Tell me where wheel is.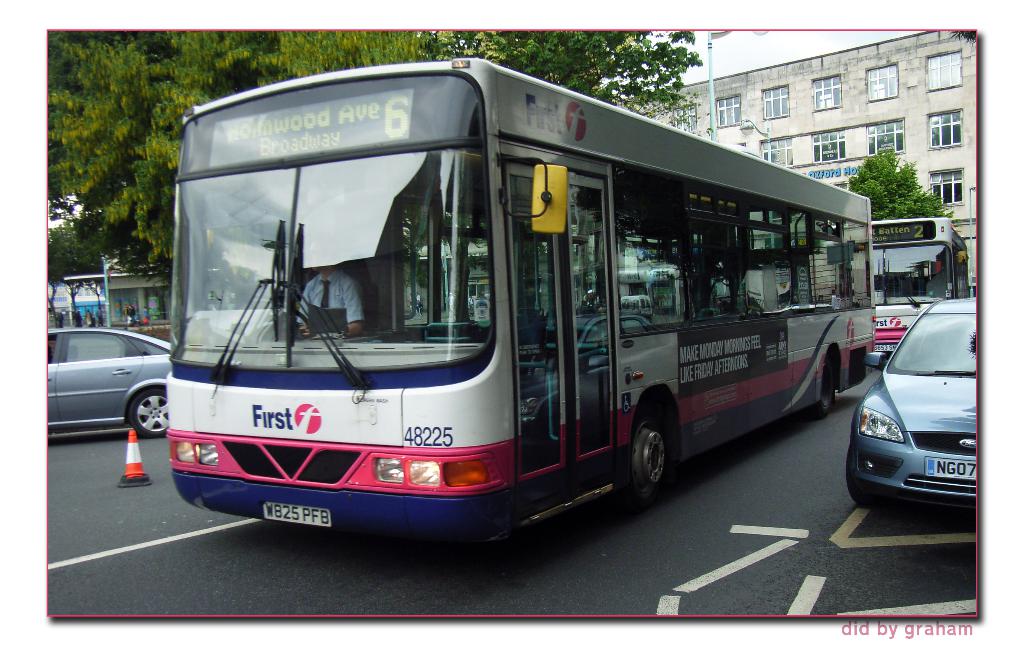
wheel is at region(129, 388, 168, 436).
